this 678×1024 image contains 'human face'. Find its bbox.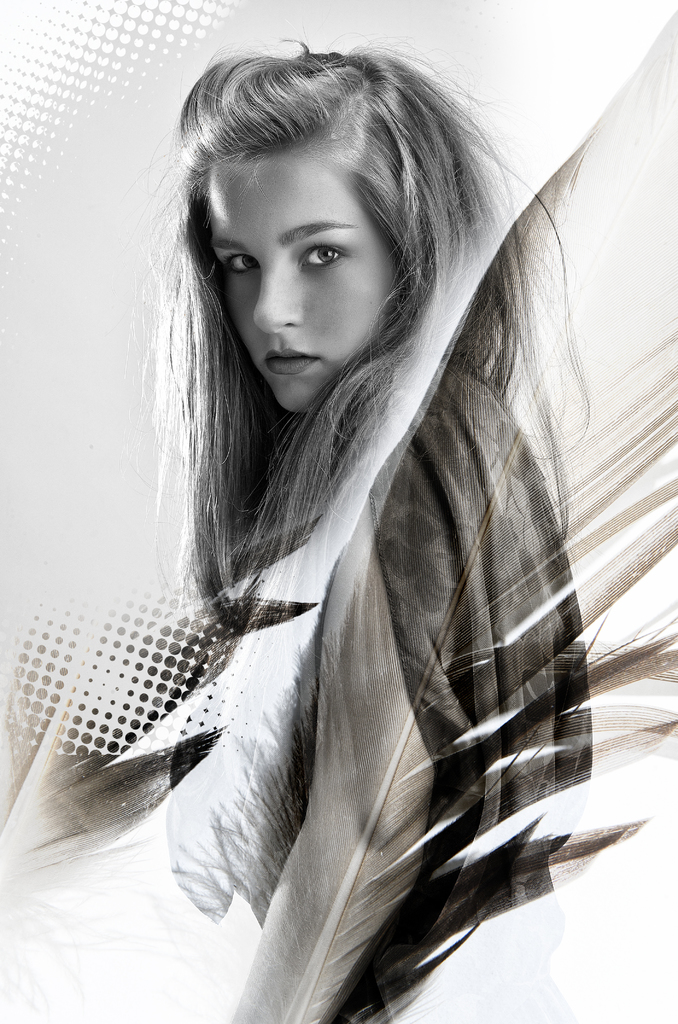
206, 154, 395, 413.
